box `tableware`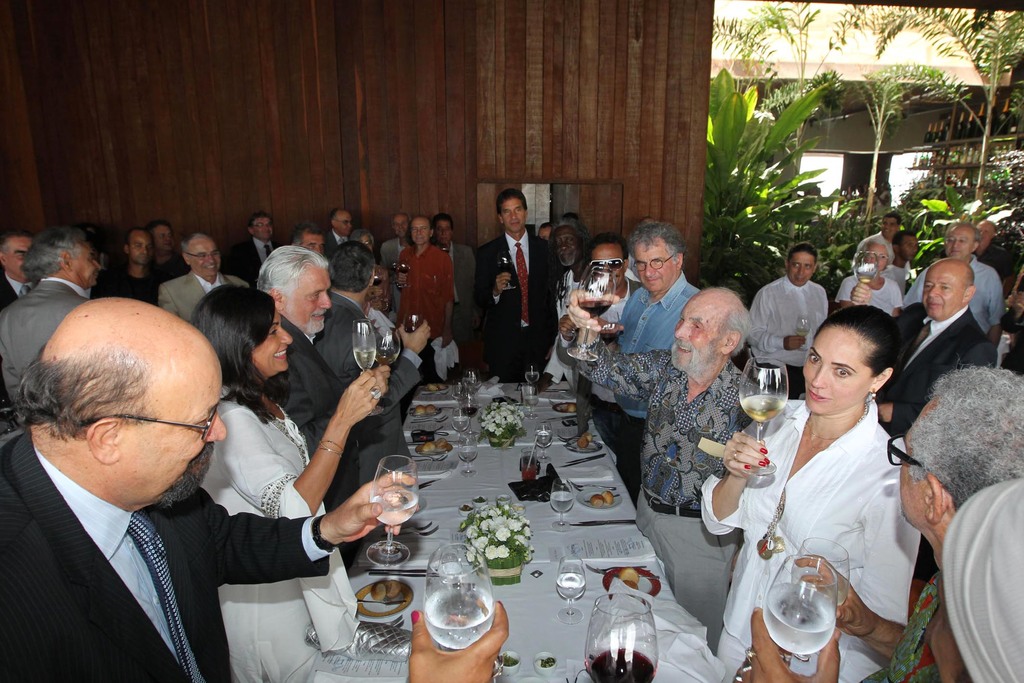
bbox(367, 452, 426, 577)
